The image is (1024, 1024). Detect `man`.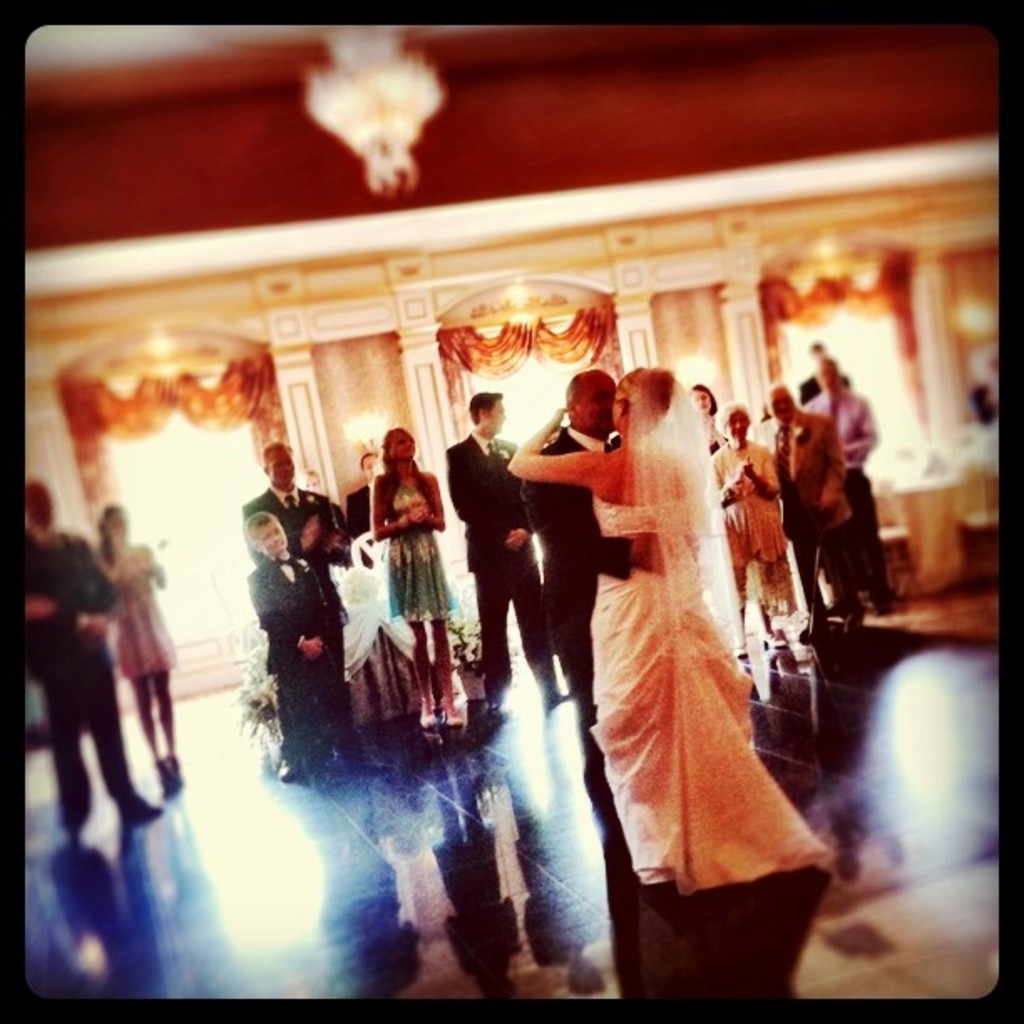
Detection: [left=766, top=380, right=872, bottom=643].
